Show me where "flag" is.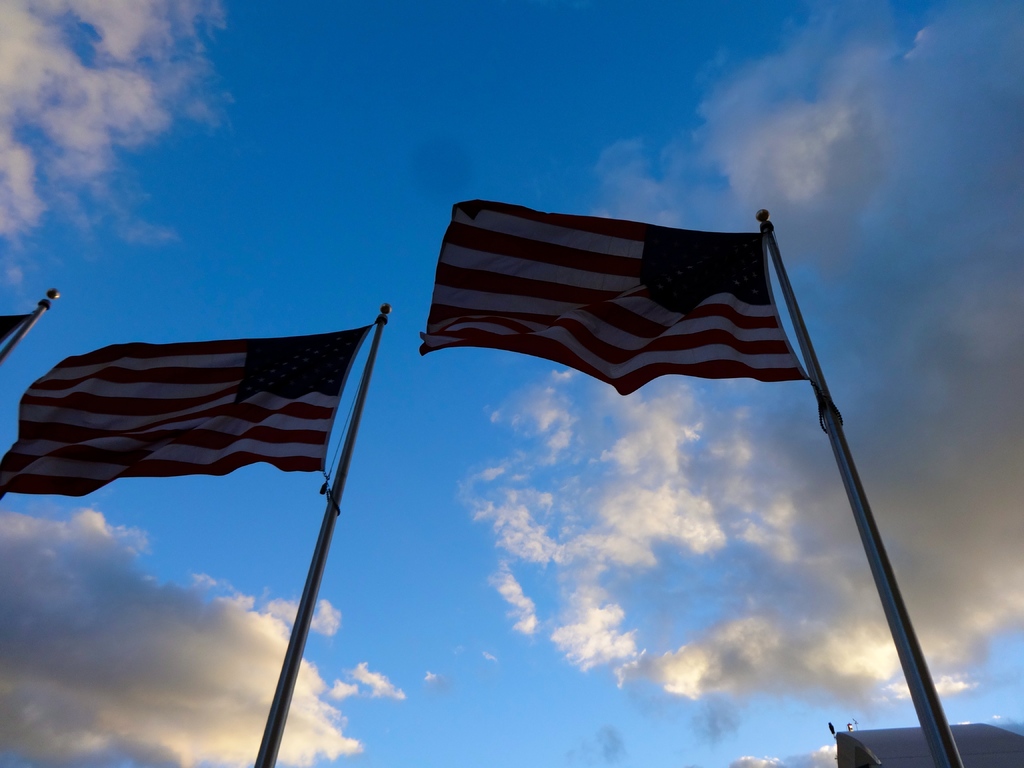
"flag" is at (0,314,31,344).
